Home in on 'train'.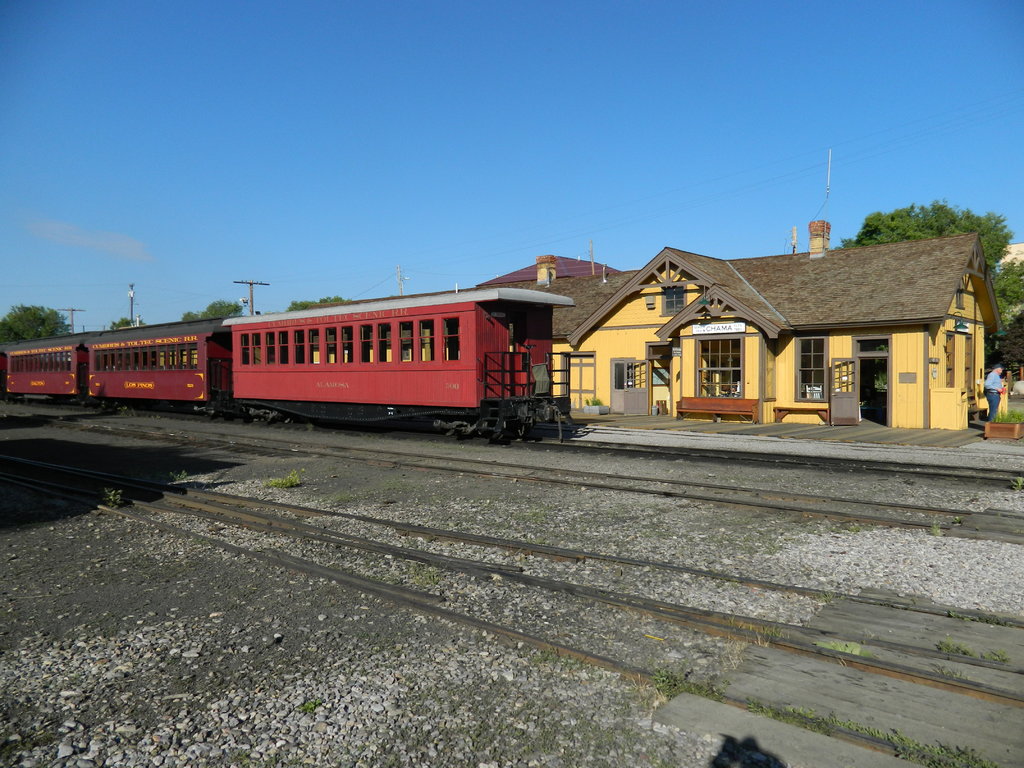
Homed in at [x1=0, y1=292, x2=573, y2=445].
